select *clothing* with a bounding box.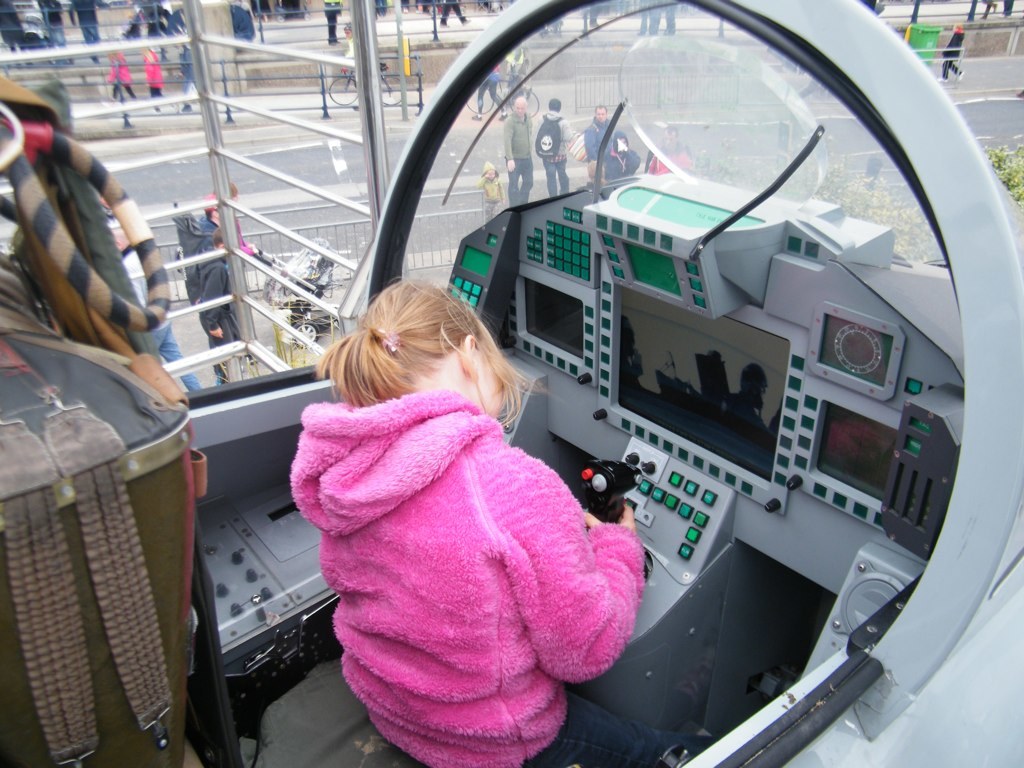
{"x1": 478, "y1": 67, "x2": 499, "y2": 109}.
